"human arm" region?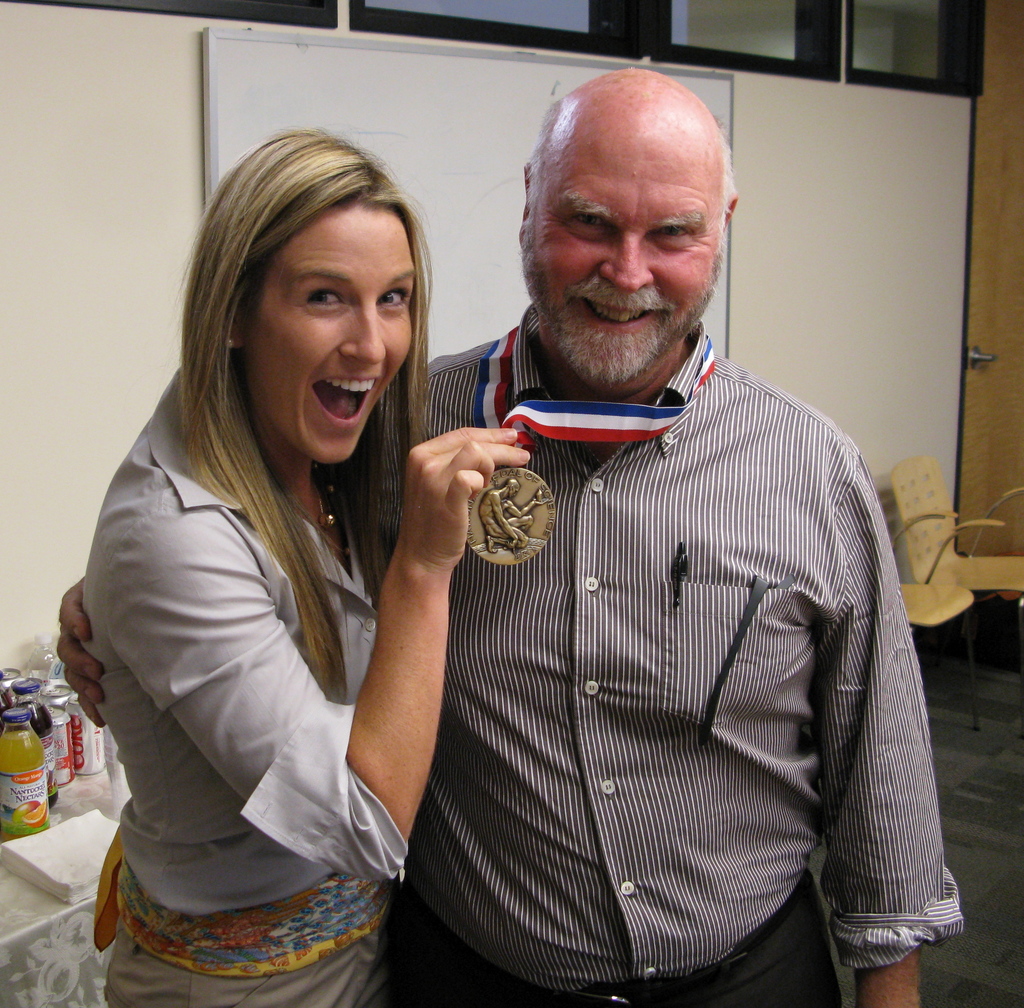
Rect(833, 442, 977, 897)
